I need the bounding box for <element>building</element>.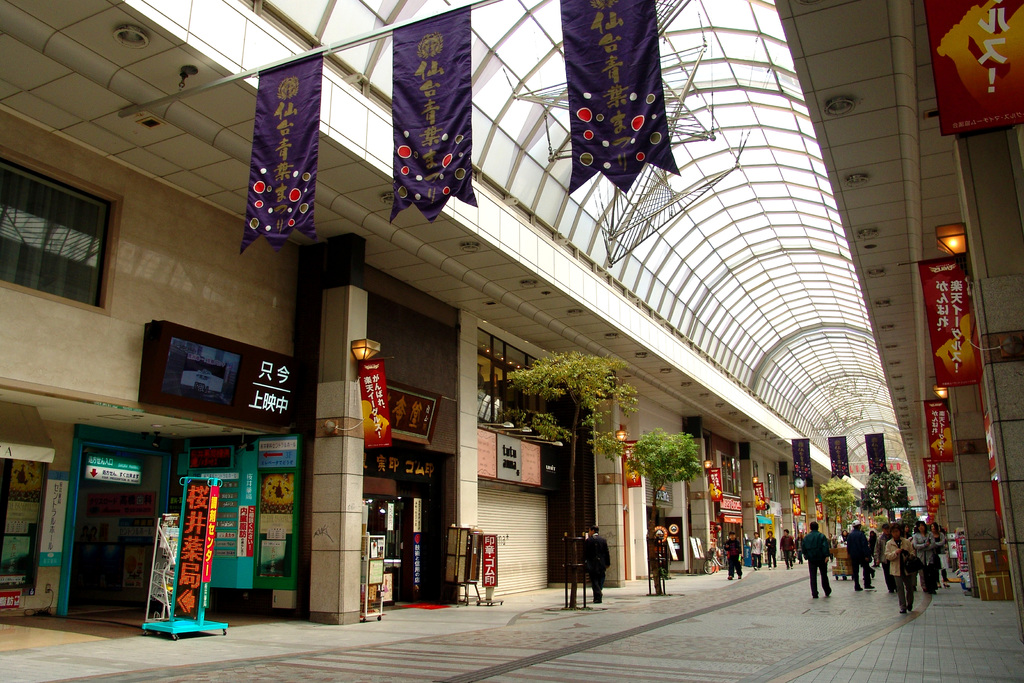
Here it is: BBox(0, 0, 869, 626).
